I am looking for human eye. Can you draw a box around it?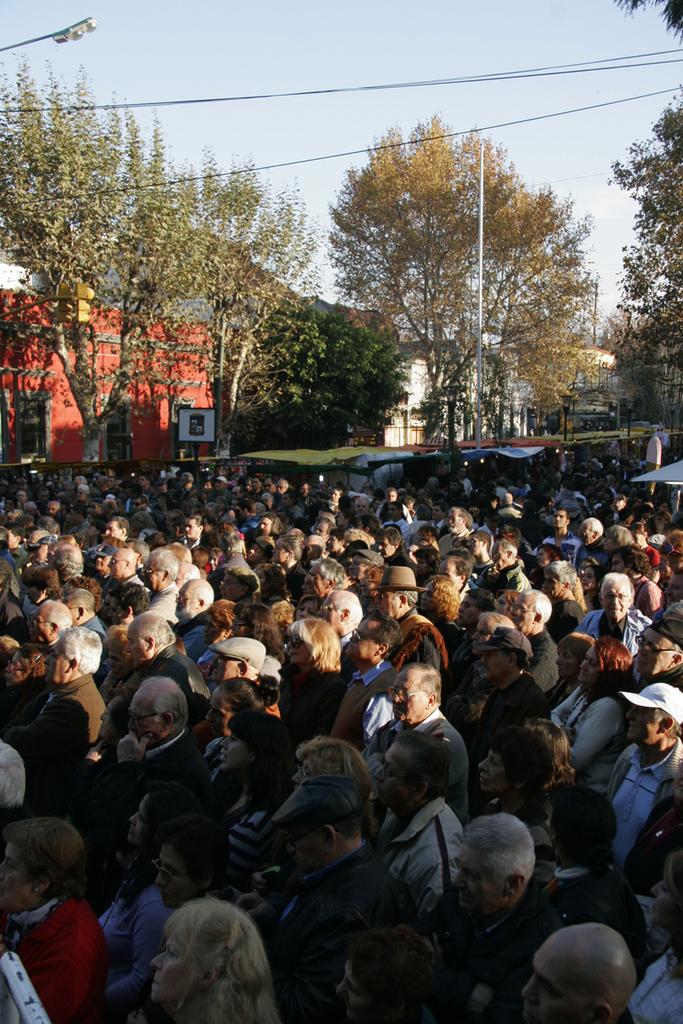
Sure, the bounding box is {"x1": 382, "y1": 768, "x2": 393, "y2": 779}.
